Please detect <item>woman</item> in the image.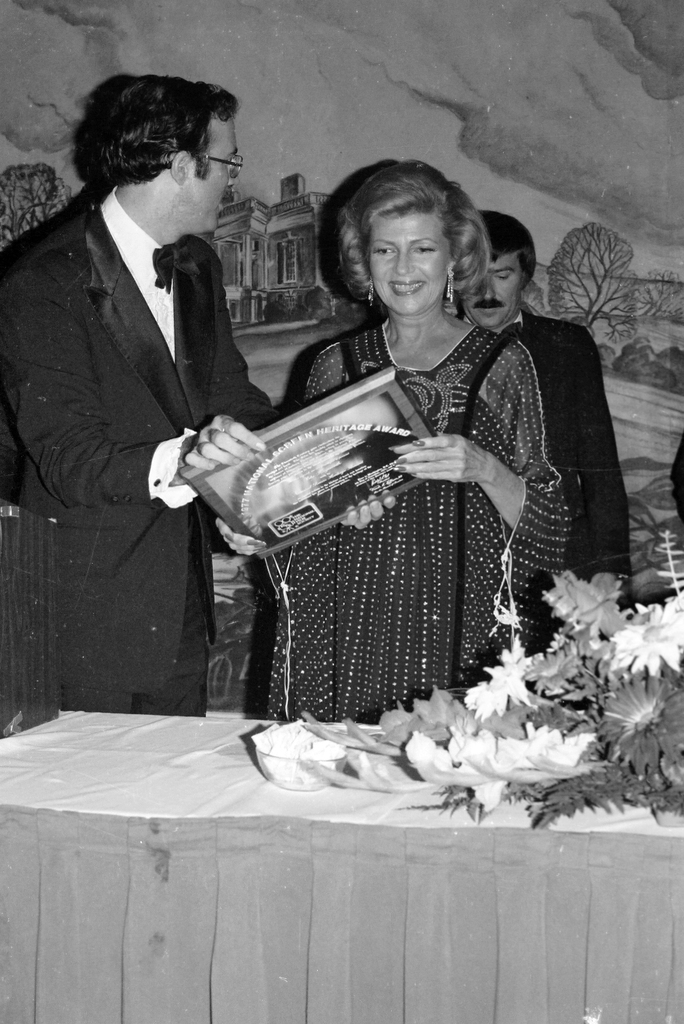
Rect(172, 184, 582, 795).
